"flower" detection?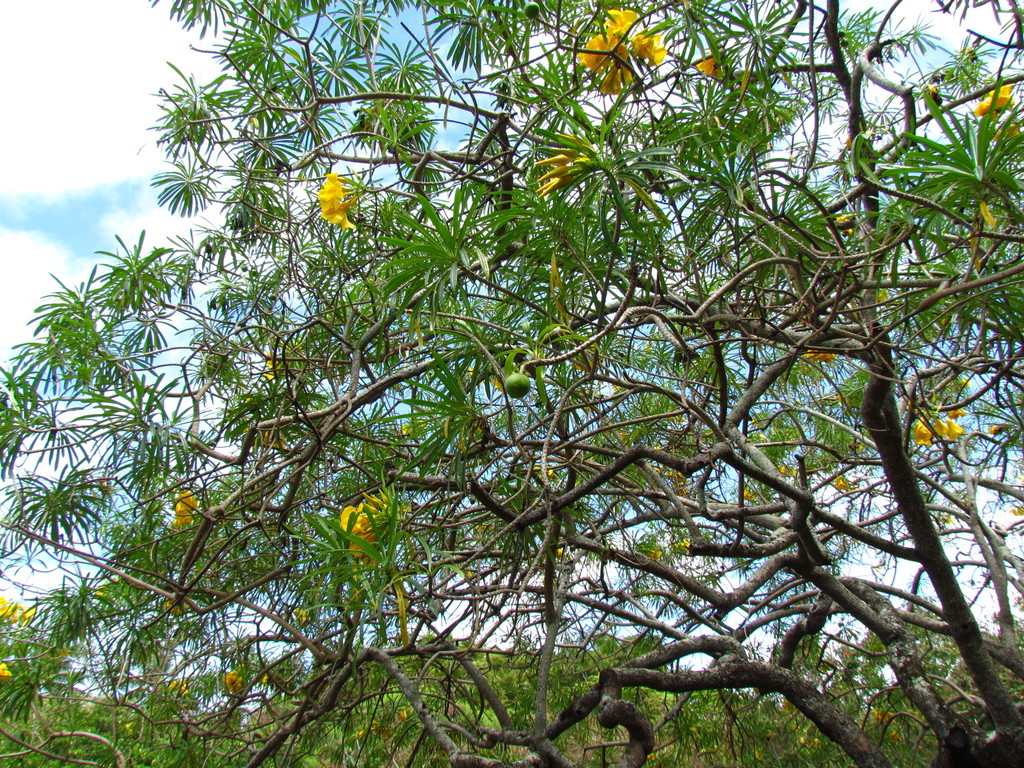
x1=314, y1=170, x2=359, y2=232
